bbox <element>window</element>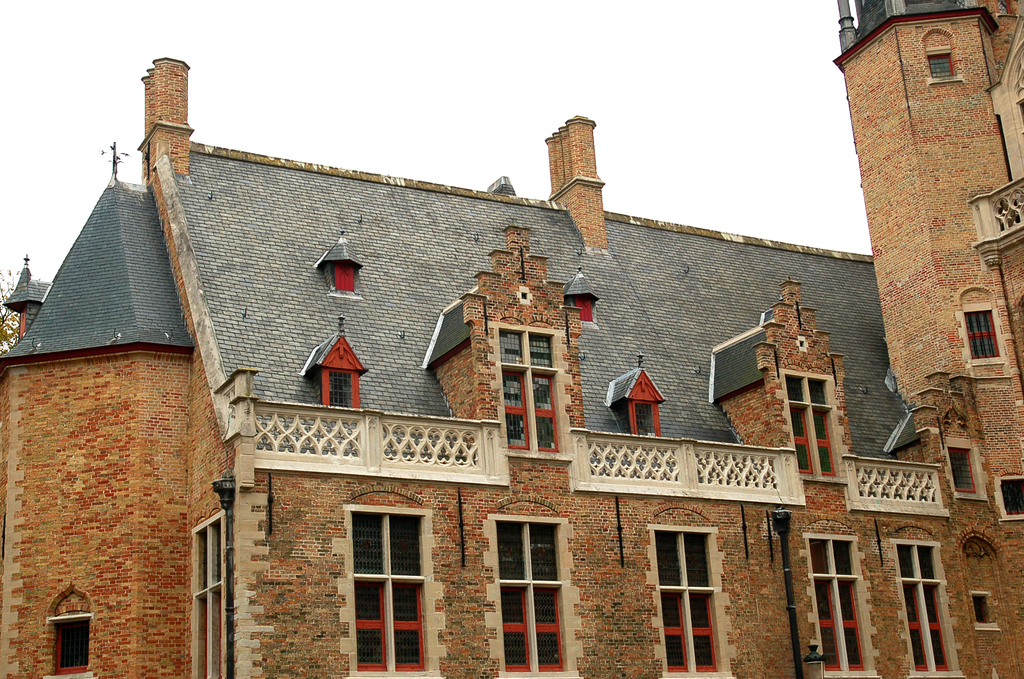
1001:477:1023:518
